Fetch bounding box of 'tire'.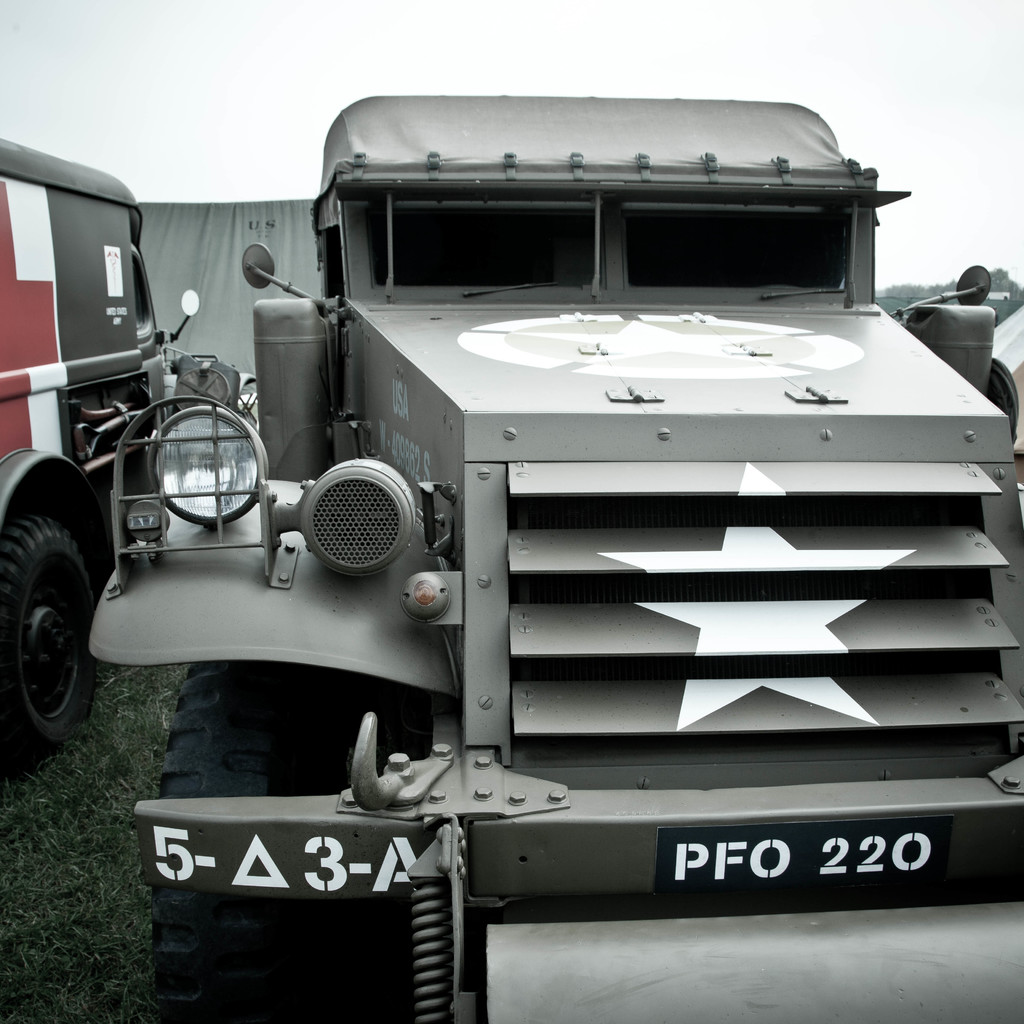
Bbox: box(986, 362, 1018, 451).
